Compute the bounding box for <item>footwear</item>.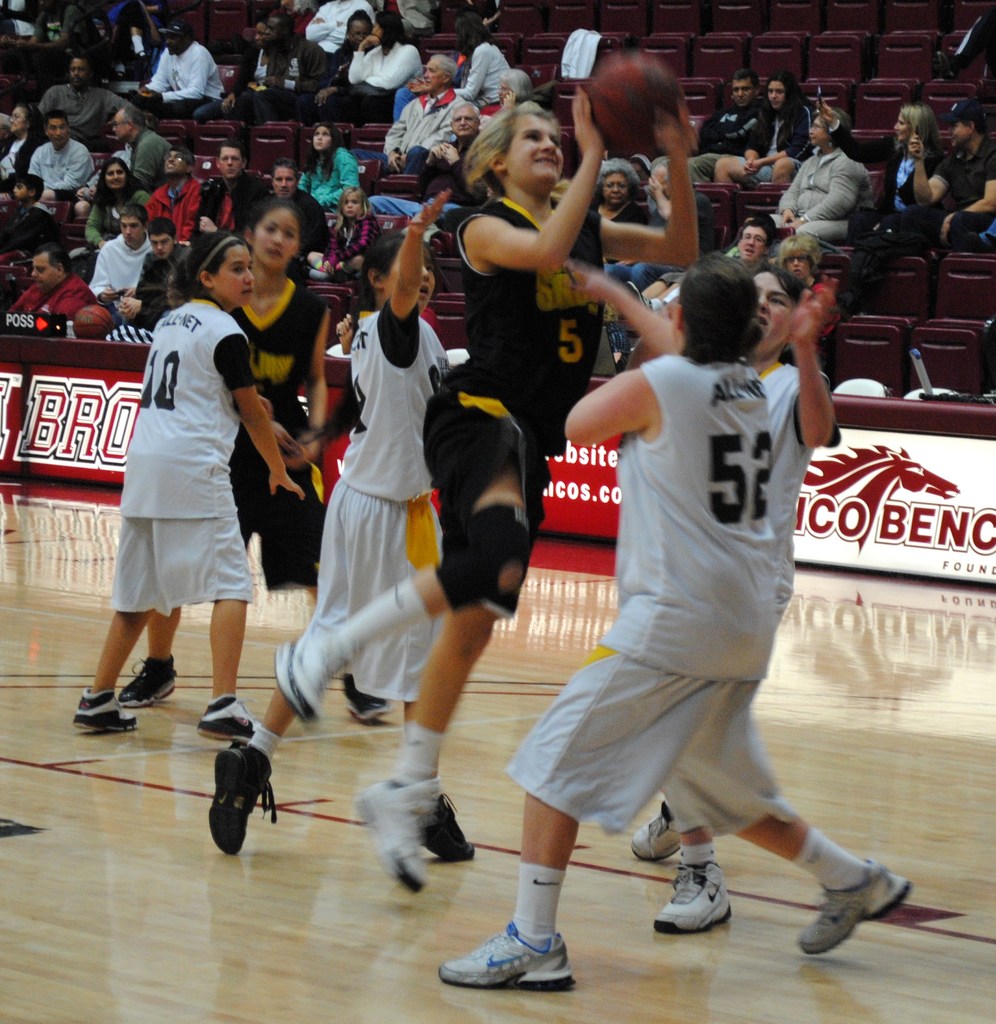
locate(197, 691, 262, 745).
